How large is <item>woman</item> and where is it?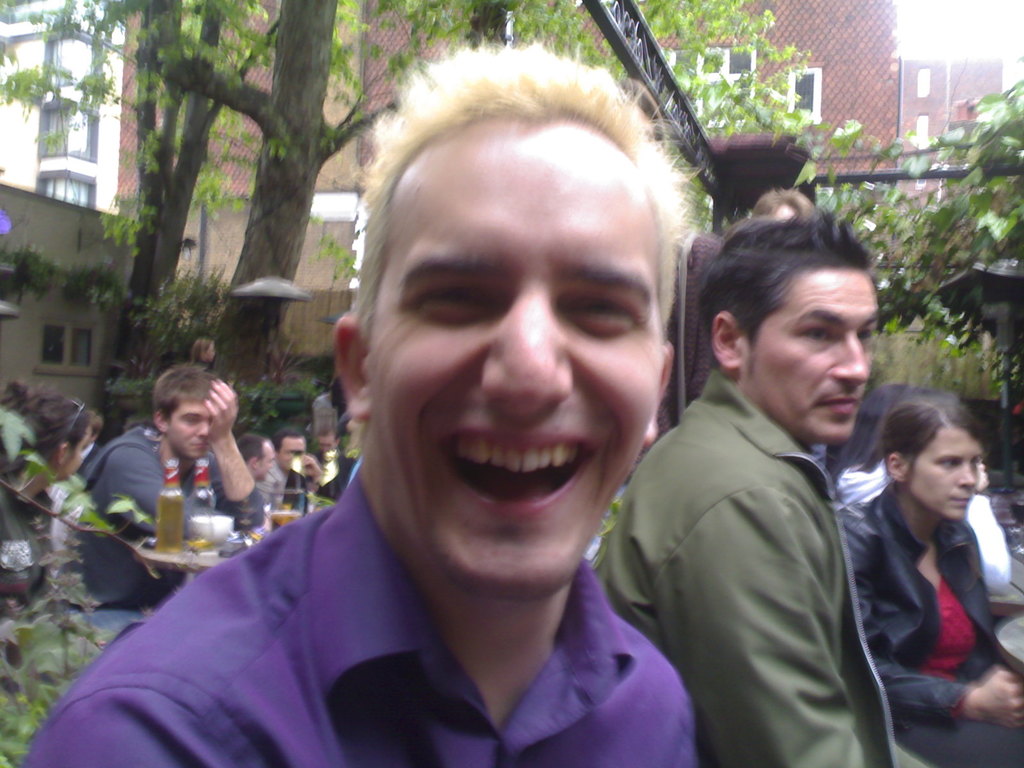
Bounding box: [816, 393, 1023, 767].
